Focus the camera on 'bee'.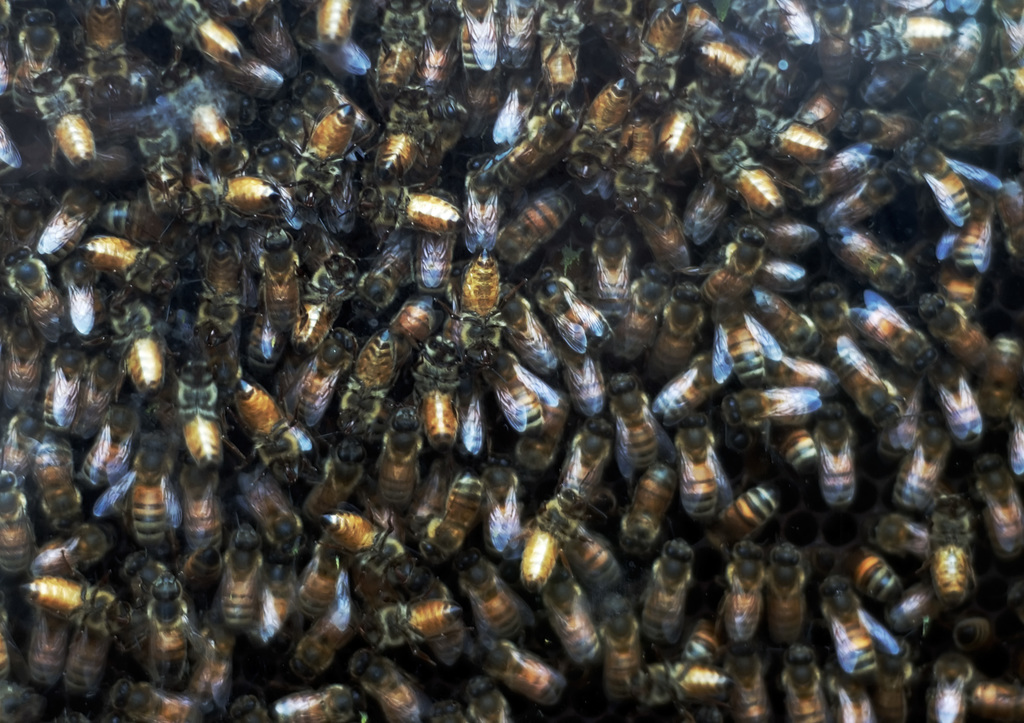
Focus region: 965:72:1023:119.
